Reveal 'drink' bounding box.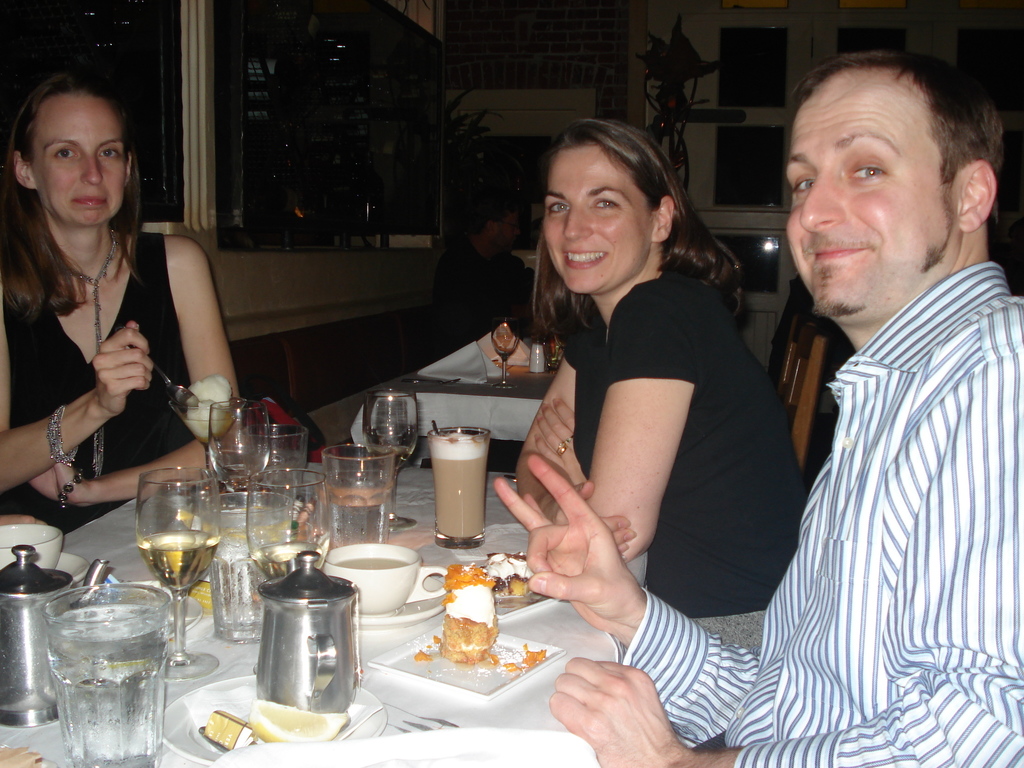
Revealed: bbox=[254, 545, 321, 575].
